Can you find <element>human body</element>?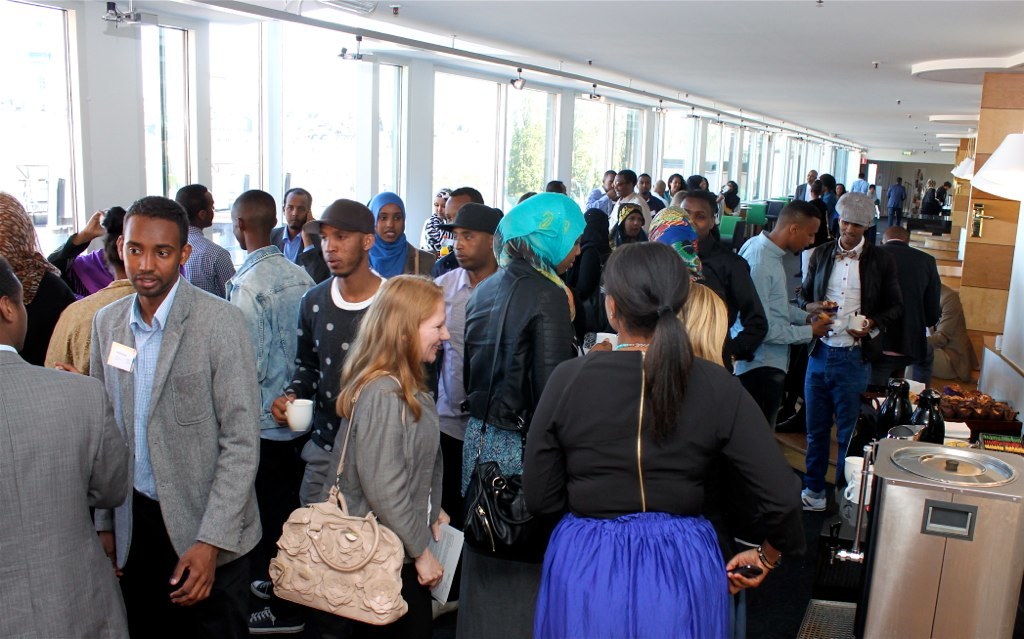
Yes, bounding box: (left=428, top=260, right=493, bottom=530).
